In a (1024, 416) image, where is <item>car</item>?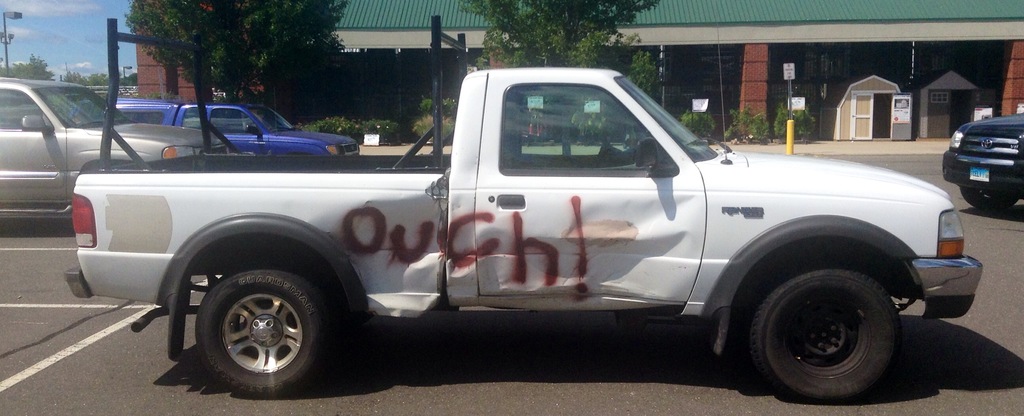
(938,108,1023,211).
